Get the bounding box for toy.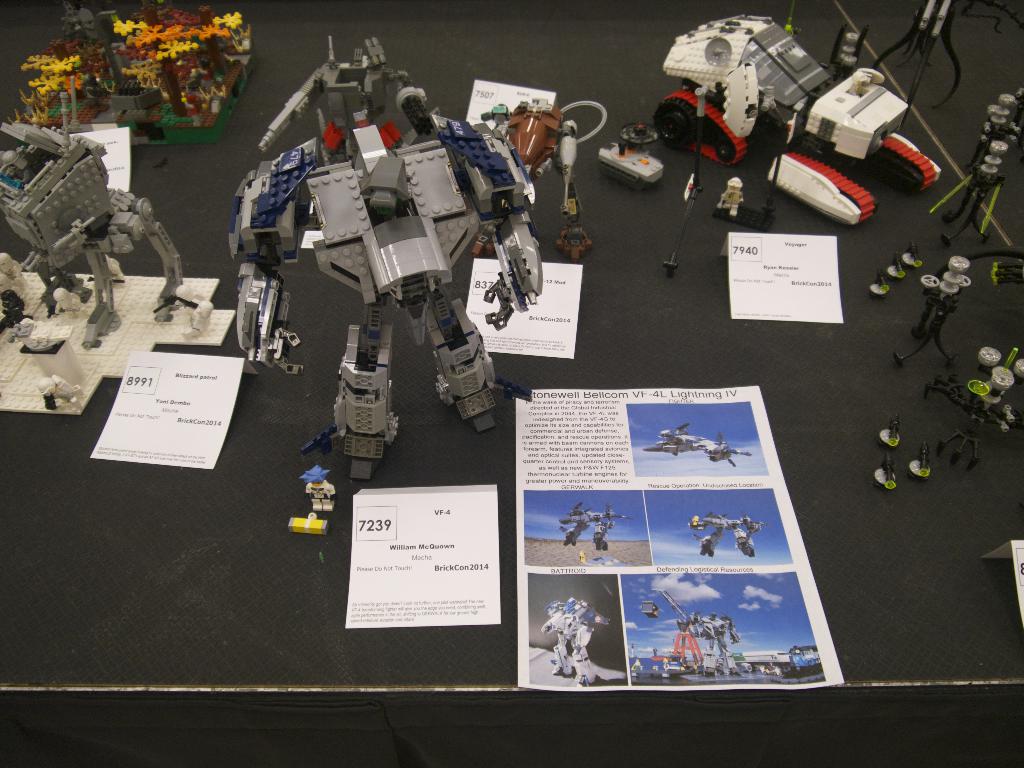
bbox=[912, 337, 1023, 472].
